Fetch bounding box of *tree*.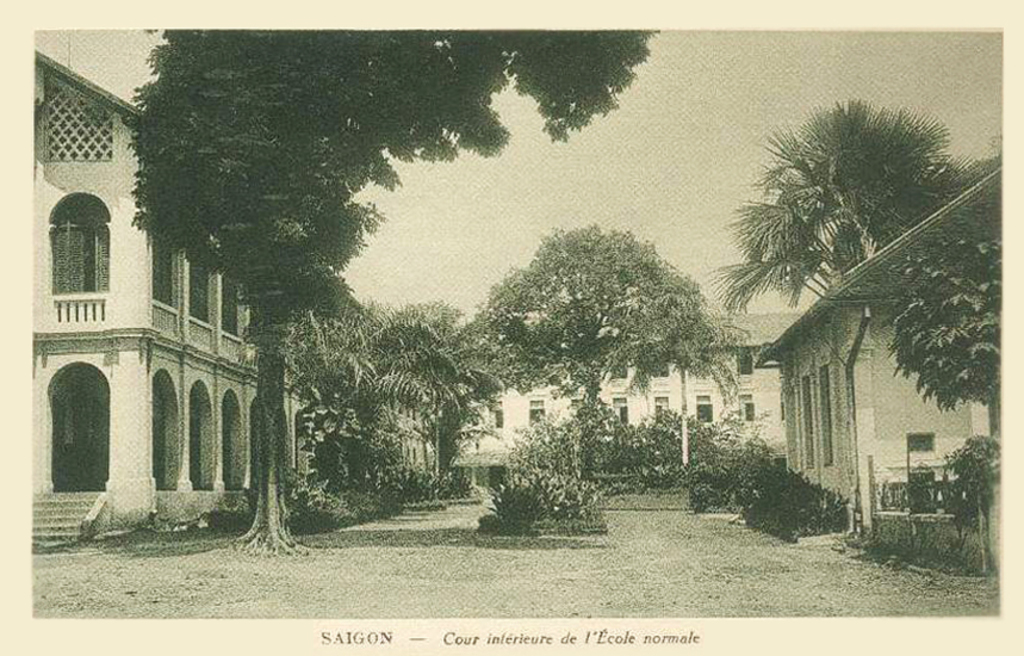
Bbox: (x1=697, y1=97, x2=960, y2=308).
